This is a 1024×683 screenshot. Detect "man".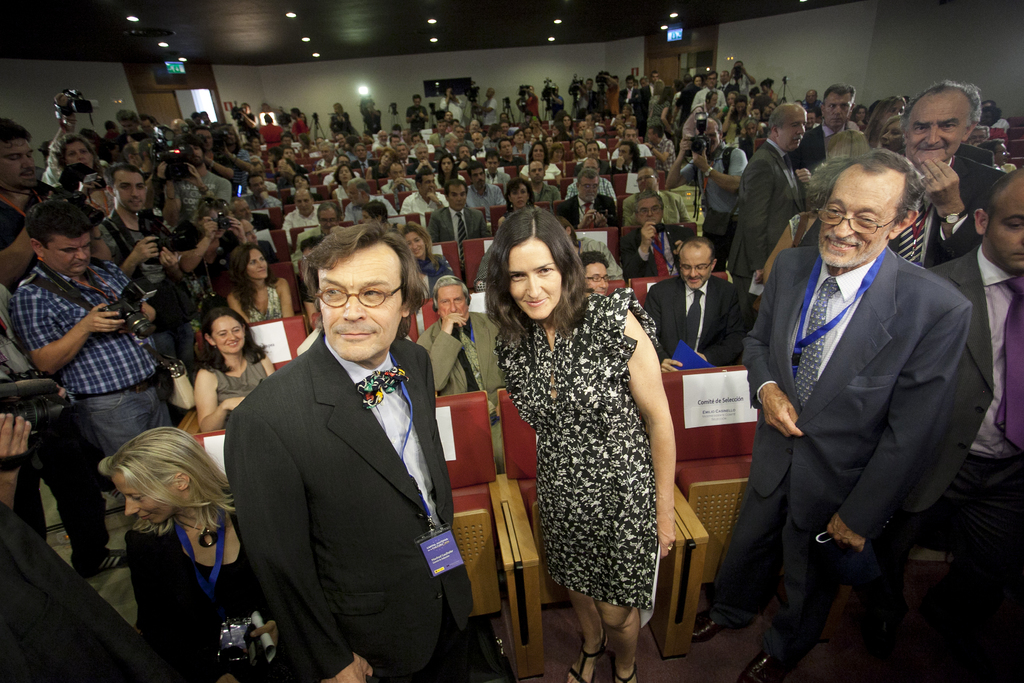
[left=32, top=197, right=158, bottom=454].
